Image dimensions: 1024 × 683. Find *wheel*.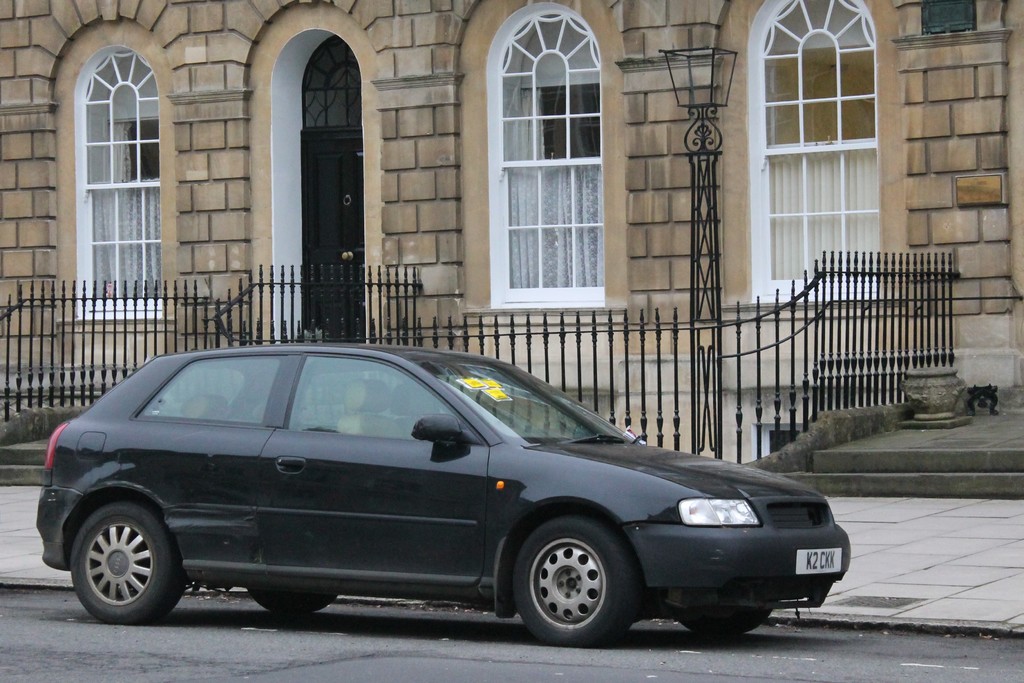
[67, 501, 190, 623].
